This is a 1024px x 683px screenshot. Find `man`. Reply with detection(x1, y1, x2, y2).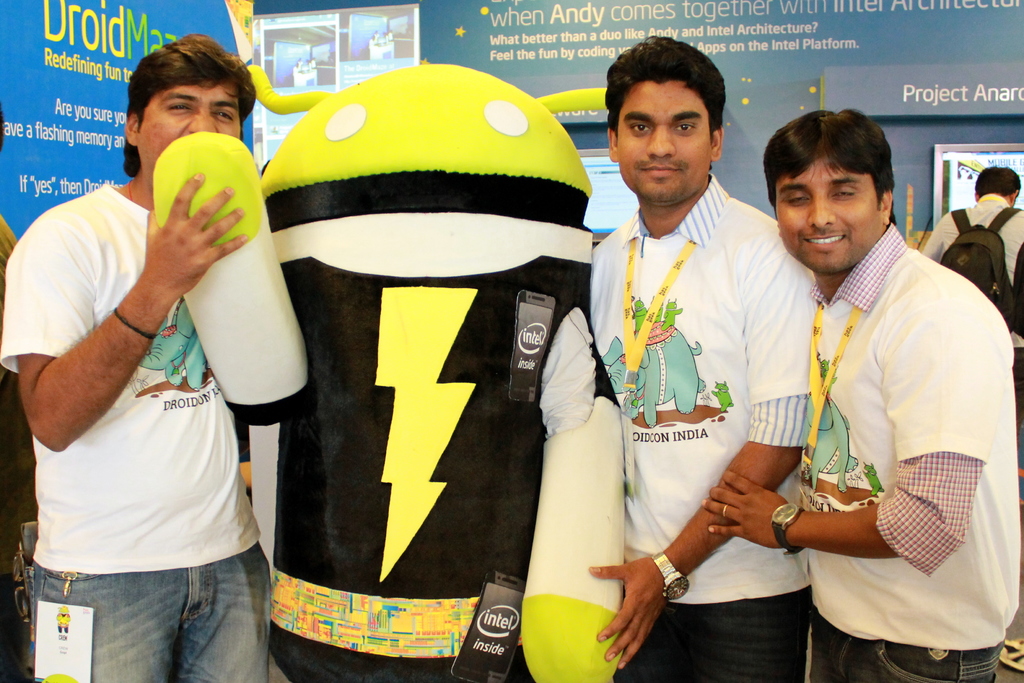
detection(736, 120, 1007, 673).
